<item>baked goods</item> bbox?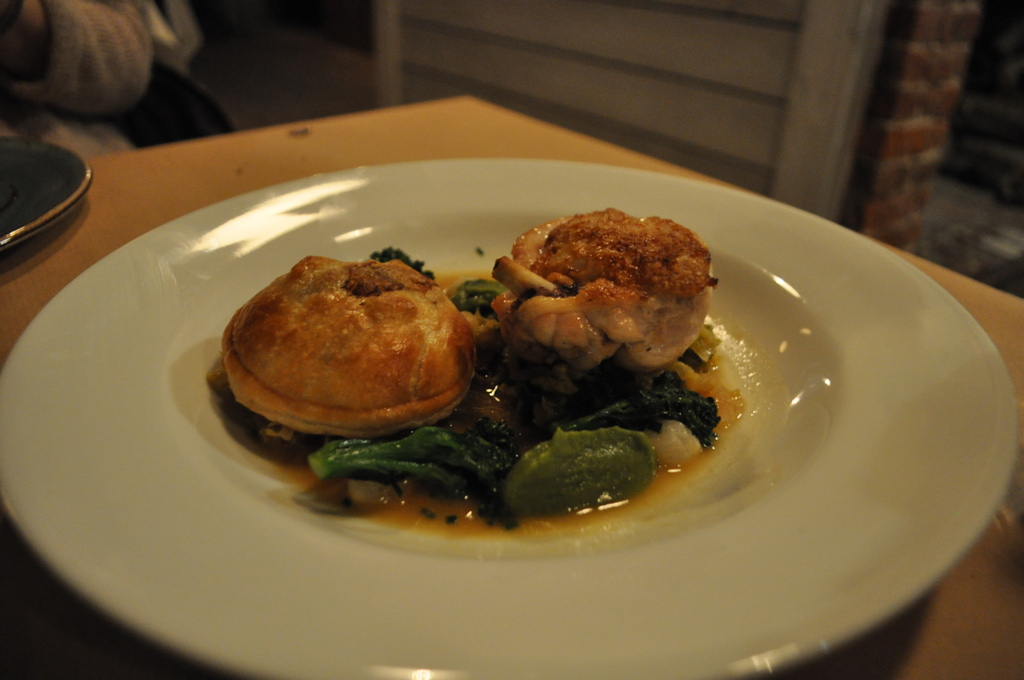
(493,215,712,378)
